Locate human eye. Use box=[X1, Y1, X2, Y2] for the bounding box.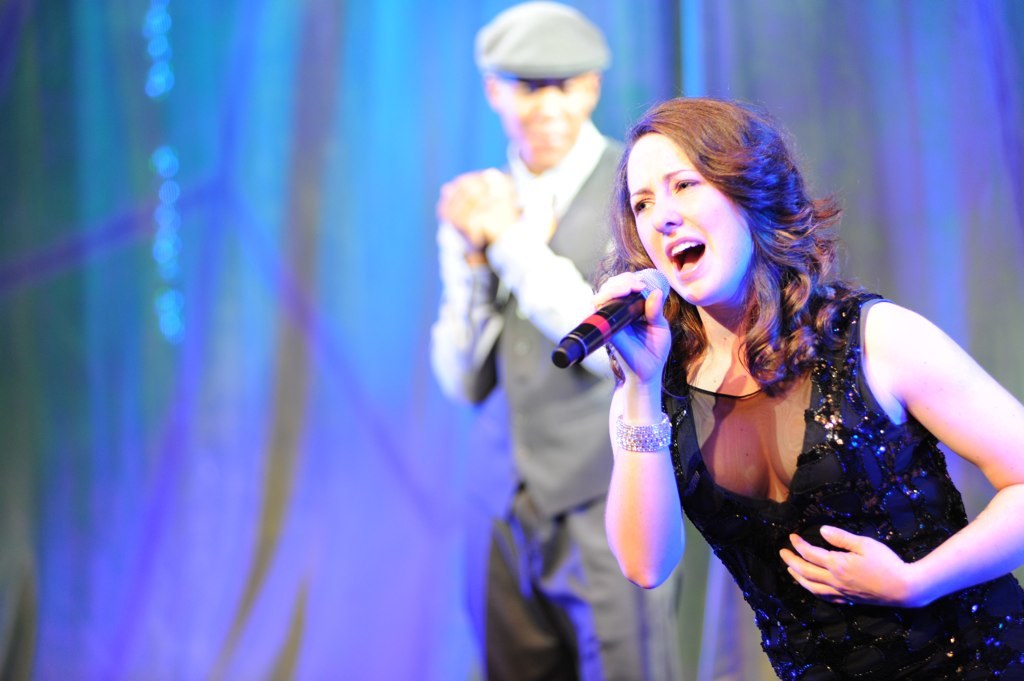
box=[666, 175, 706, 199].
